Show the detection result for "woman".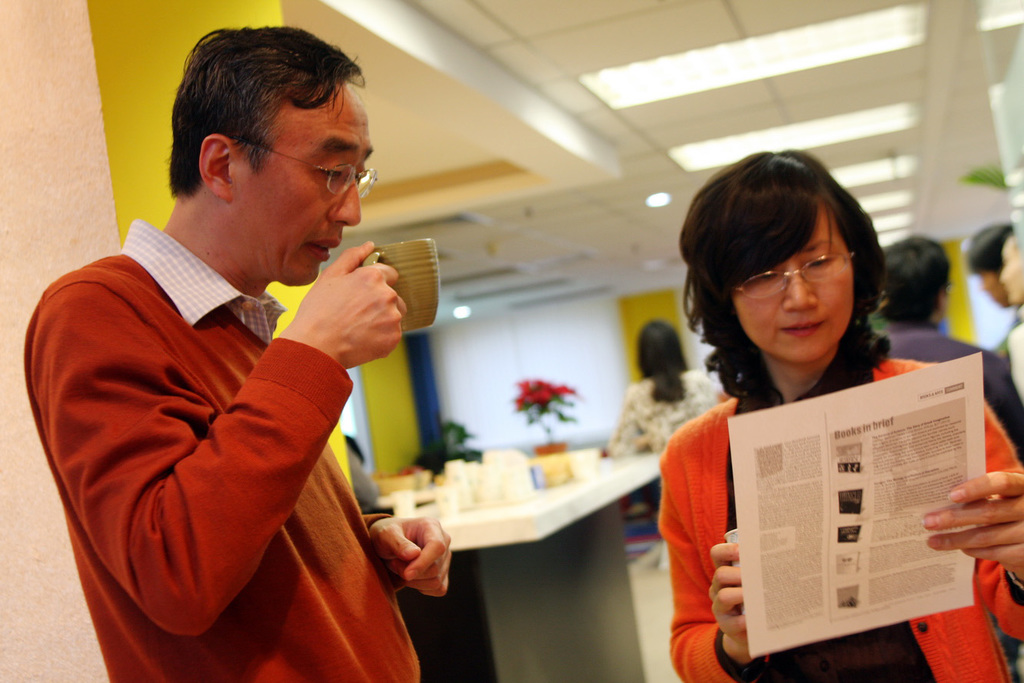
detection(605, 318, 732, 459).
